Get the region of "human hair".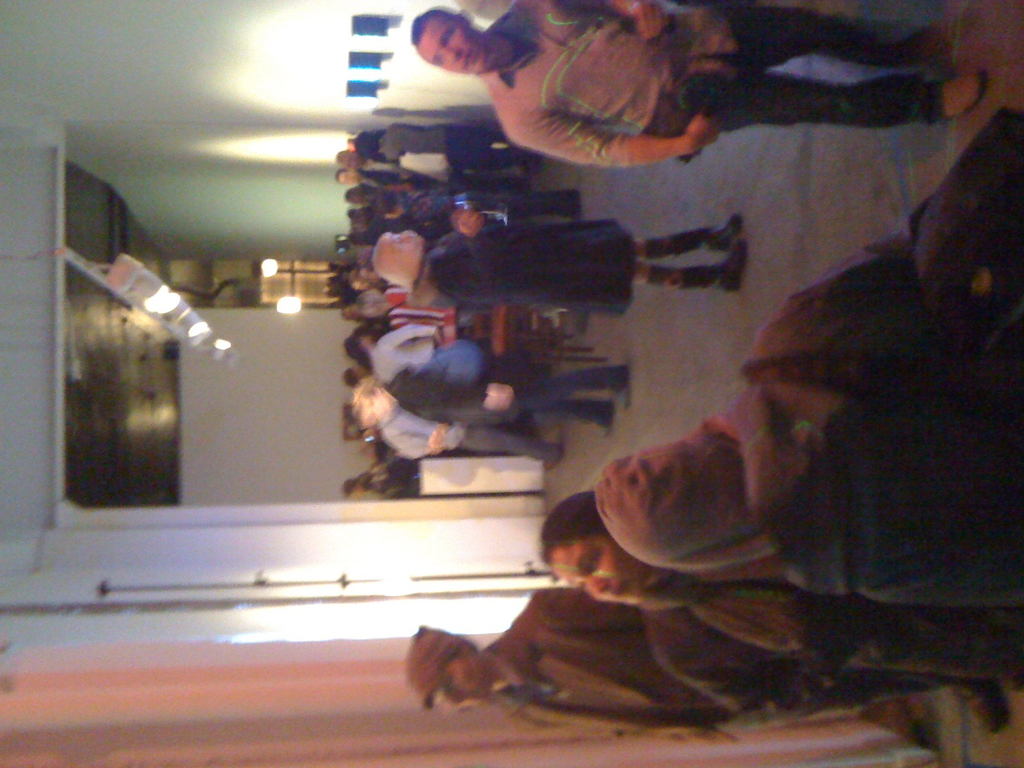
box=[541, 485, 617, 555].
